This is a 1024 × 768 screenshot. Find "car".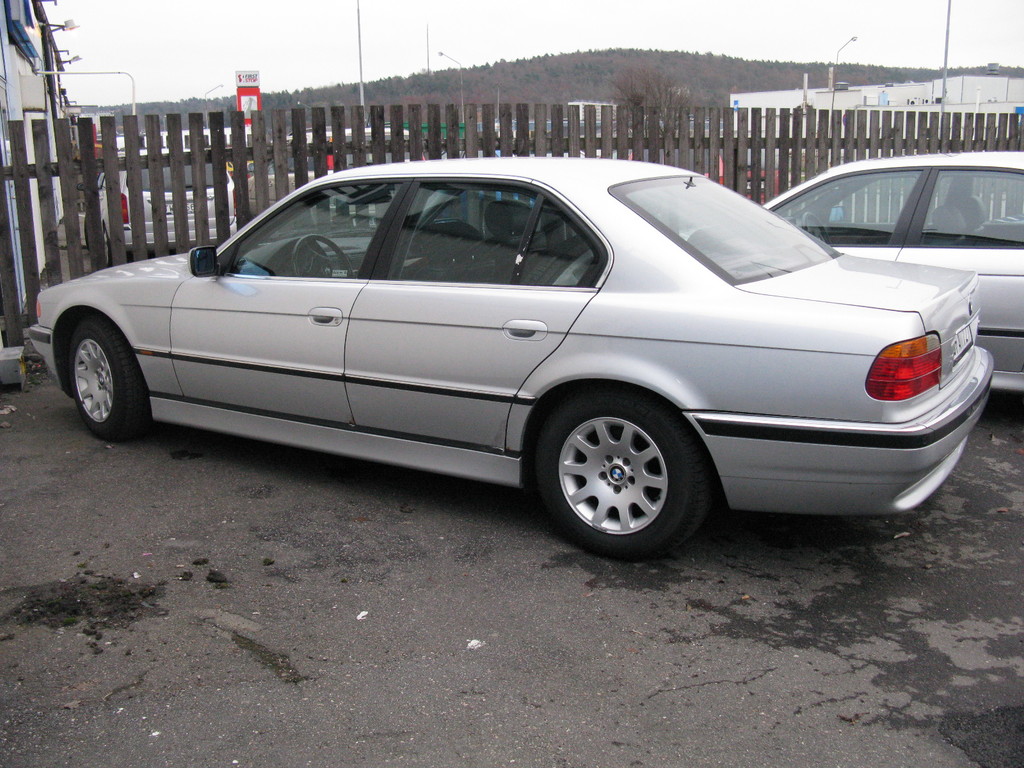
Bounding box: [x1=40, y1=162, x2=1015, y2=563].
